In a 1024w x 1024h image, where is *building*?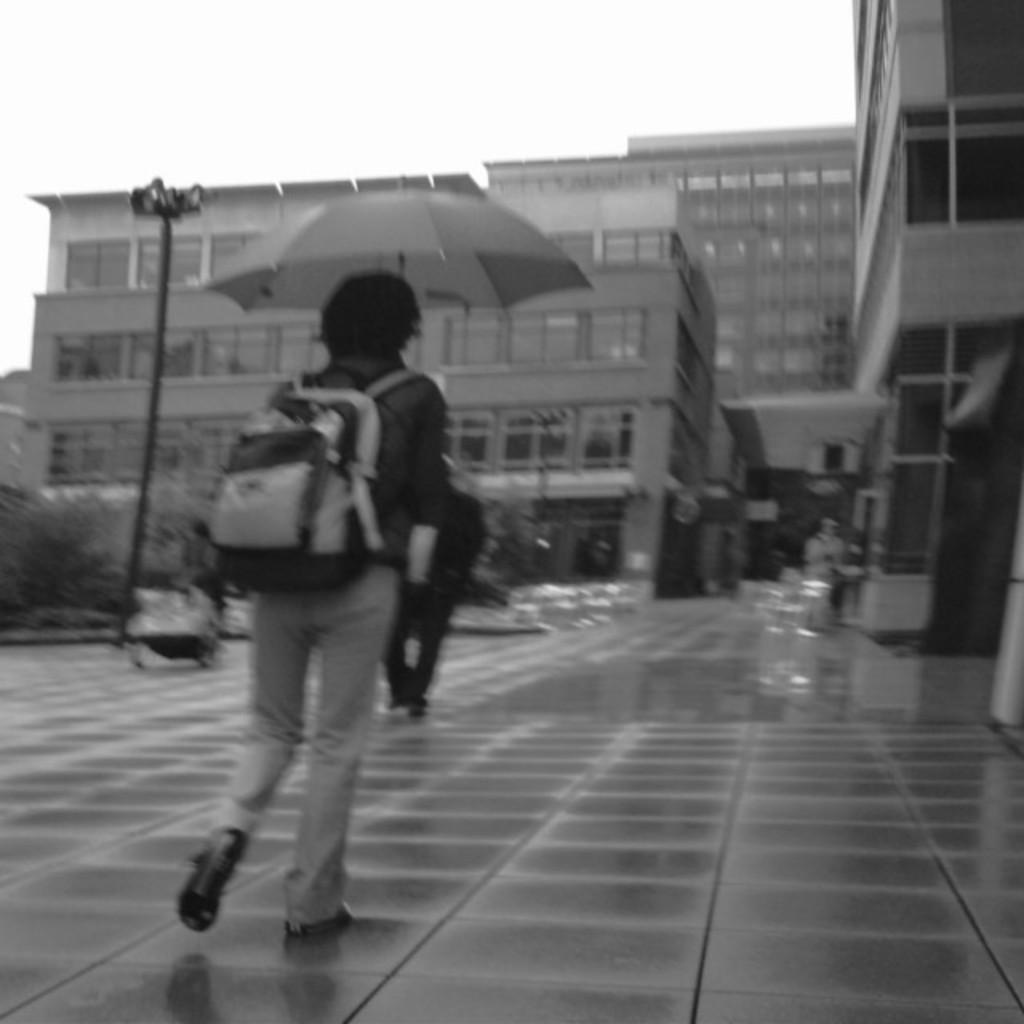
486 131 850 557.
